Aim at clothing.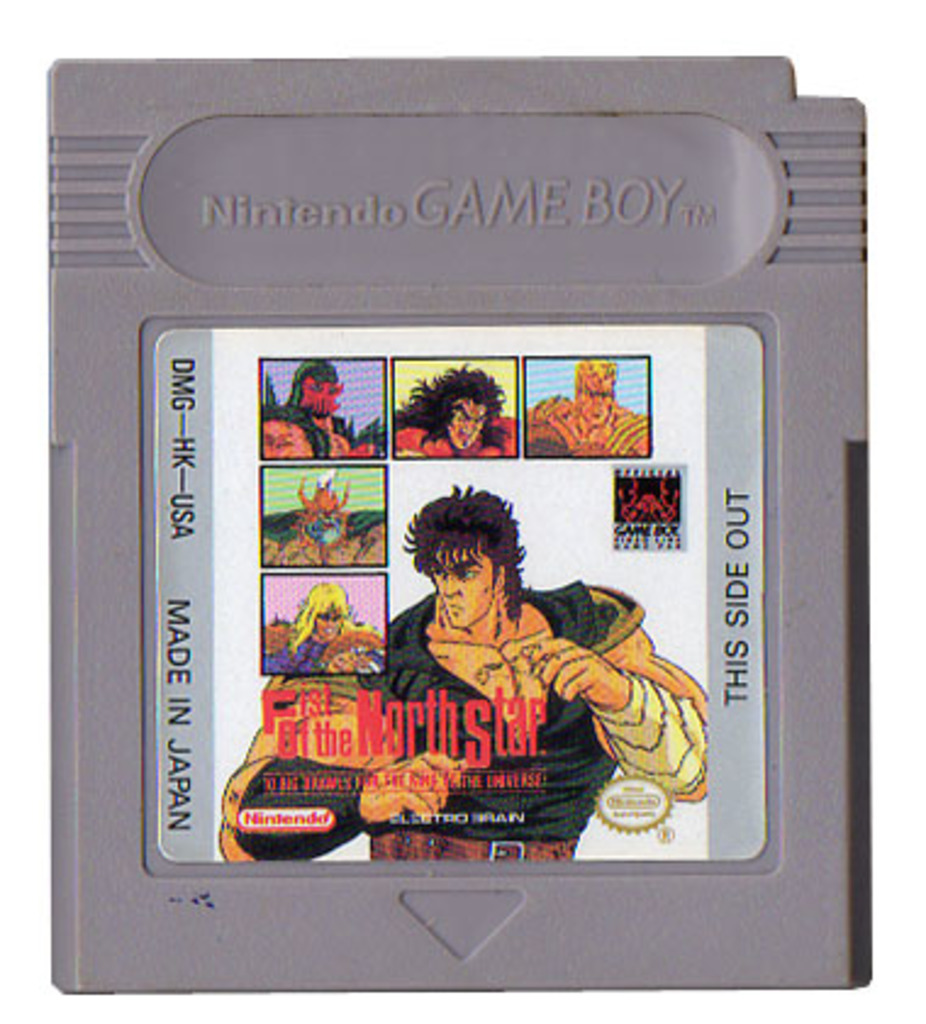
Aimed at <box>285,534,716,861</box>.
